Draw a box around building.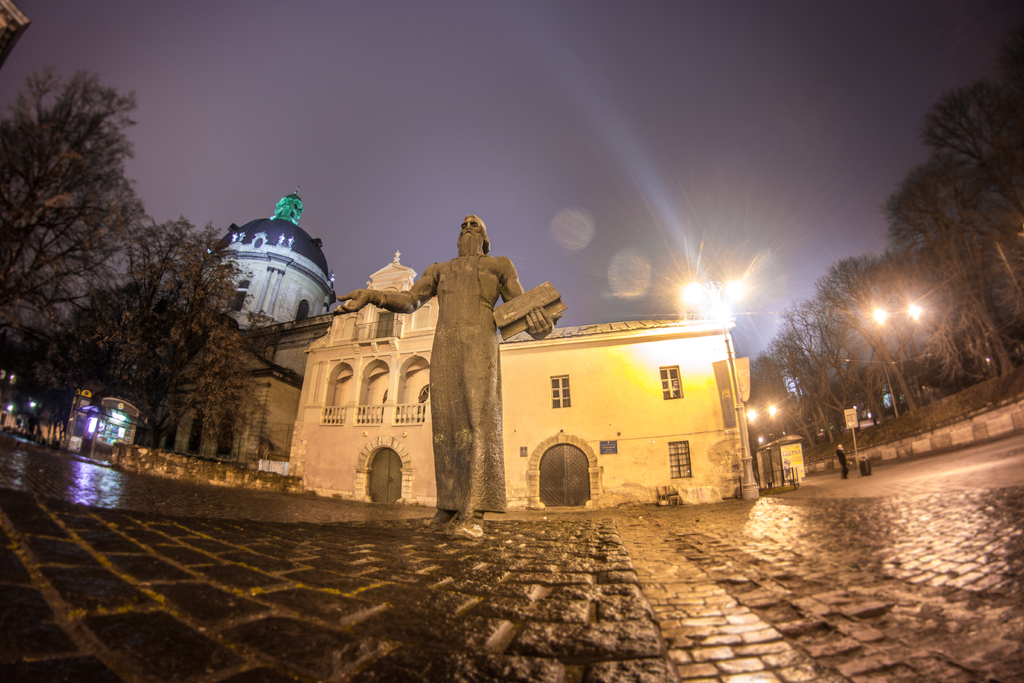
bbox=(289, 249, 742, 509).
